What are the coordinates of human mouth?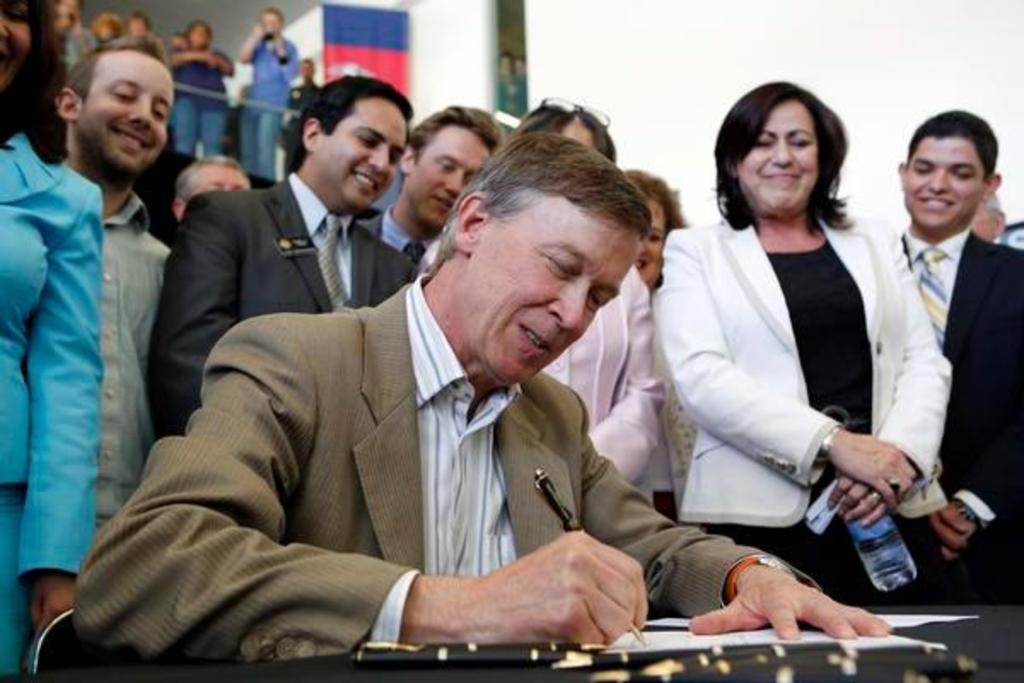
locate(355, 166, 377, 193).
